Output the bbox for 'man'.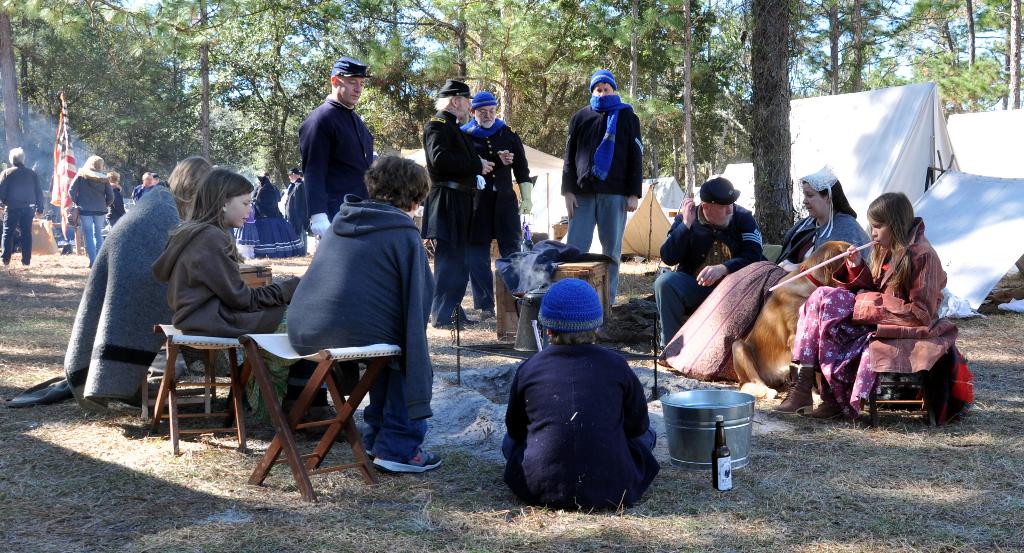
x1=553, y1=66, x2=654, y2=307.
